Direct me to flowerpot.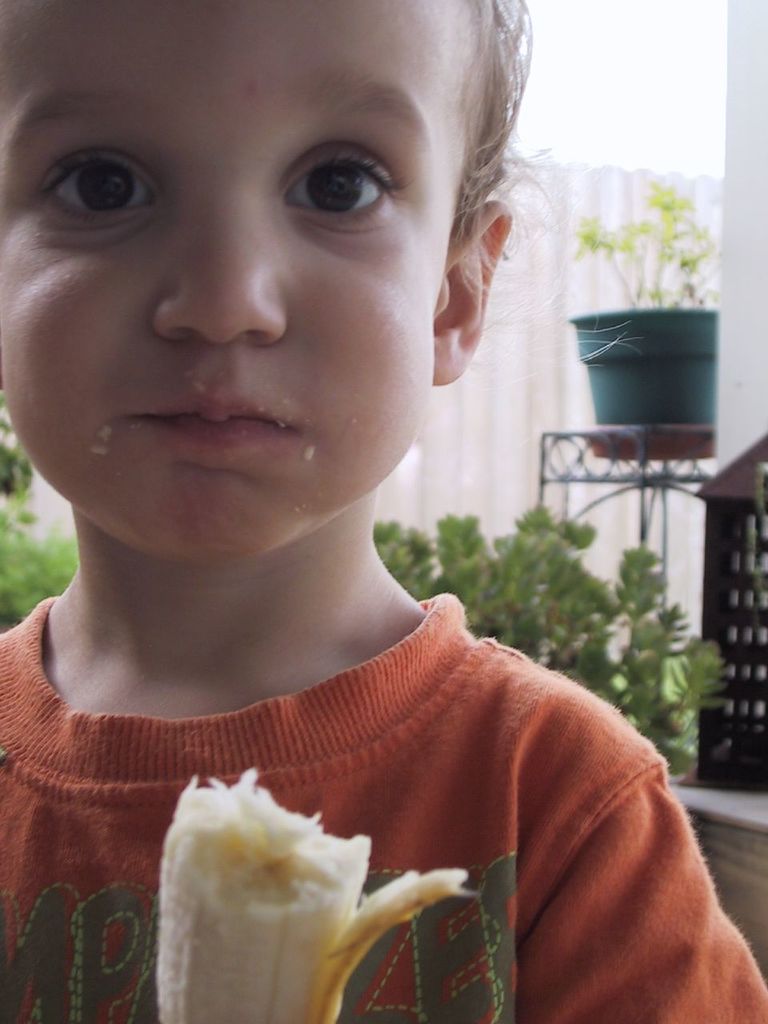
Direction: (569, 309, 715, 425).
